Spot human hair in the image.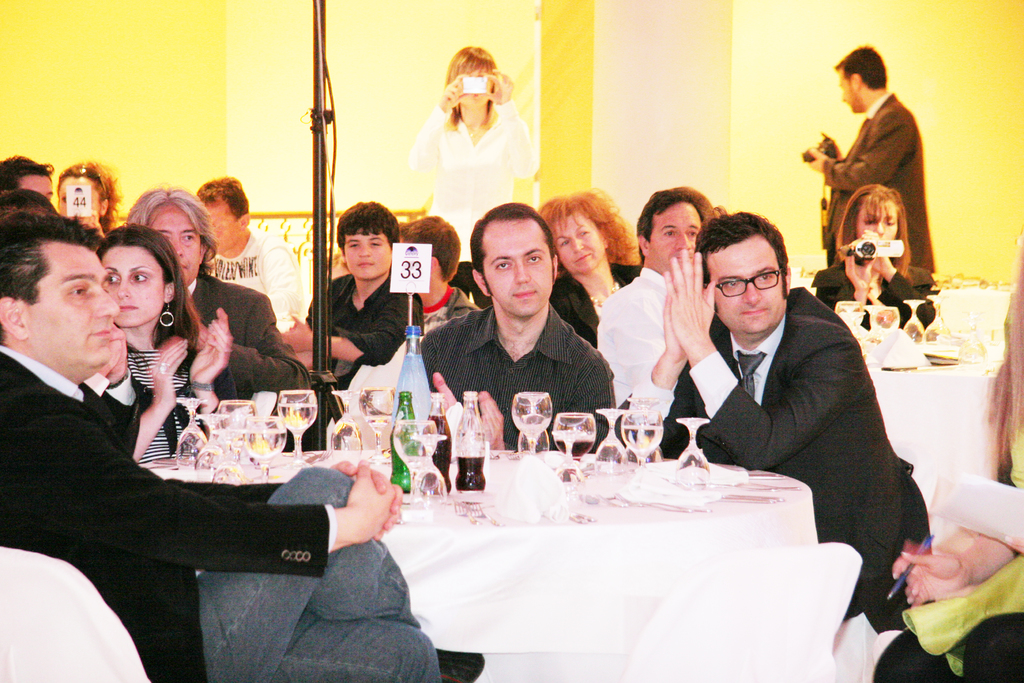
human hair found at (left=92, top=220, right=197, bottom=364).
